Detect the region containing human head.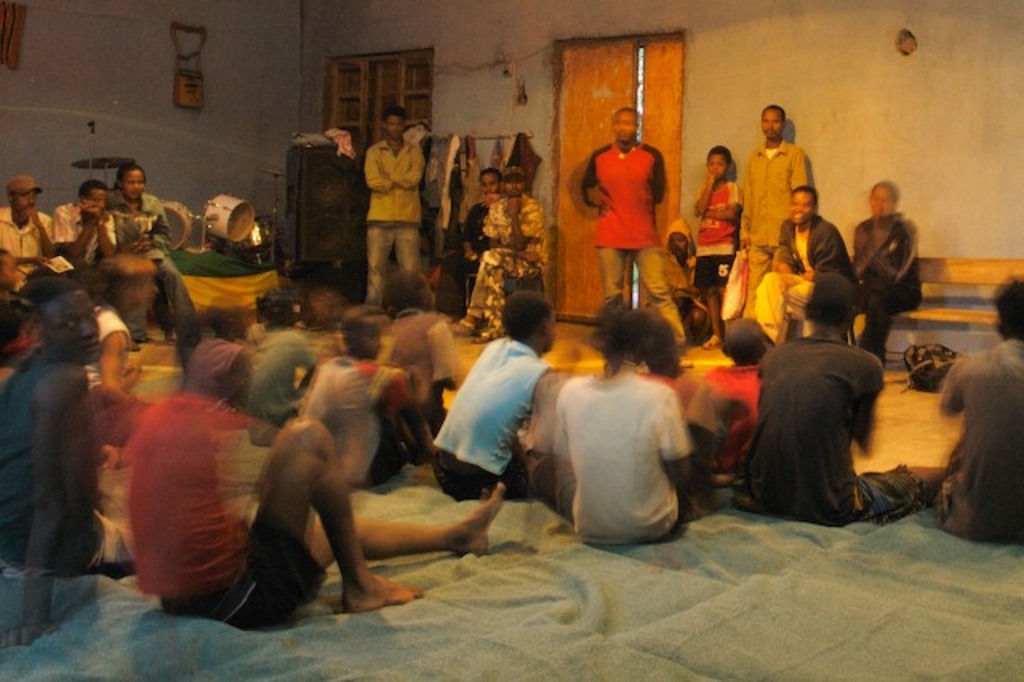
region(120, 166, 146, 203).
